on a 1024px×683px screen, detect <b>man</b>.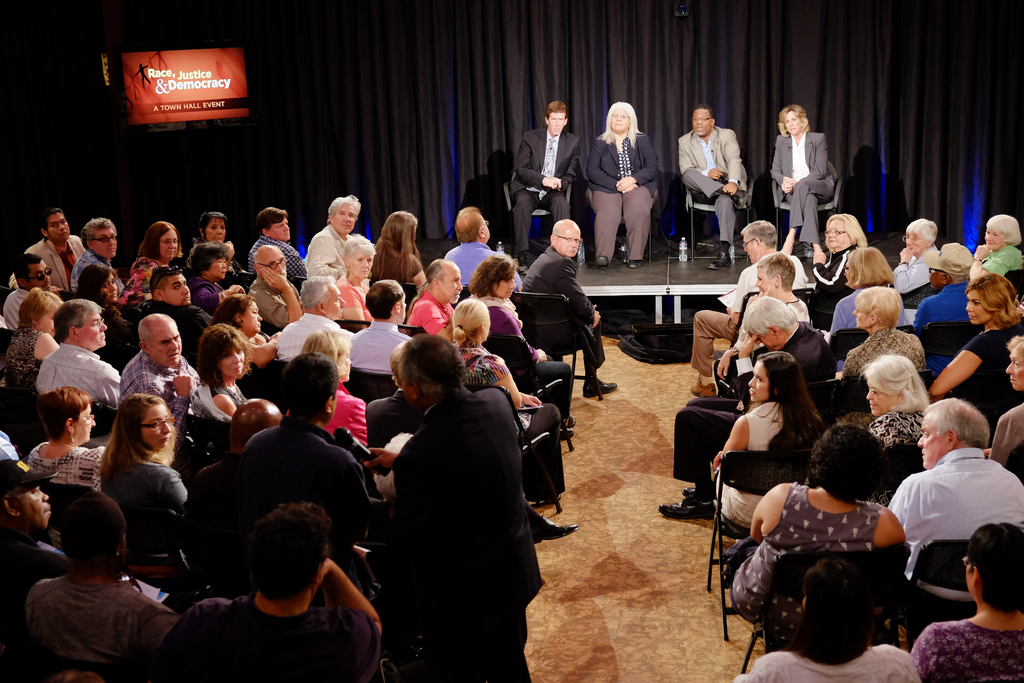
bbox=(146, 502, 379, 682).
